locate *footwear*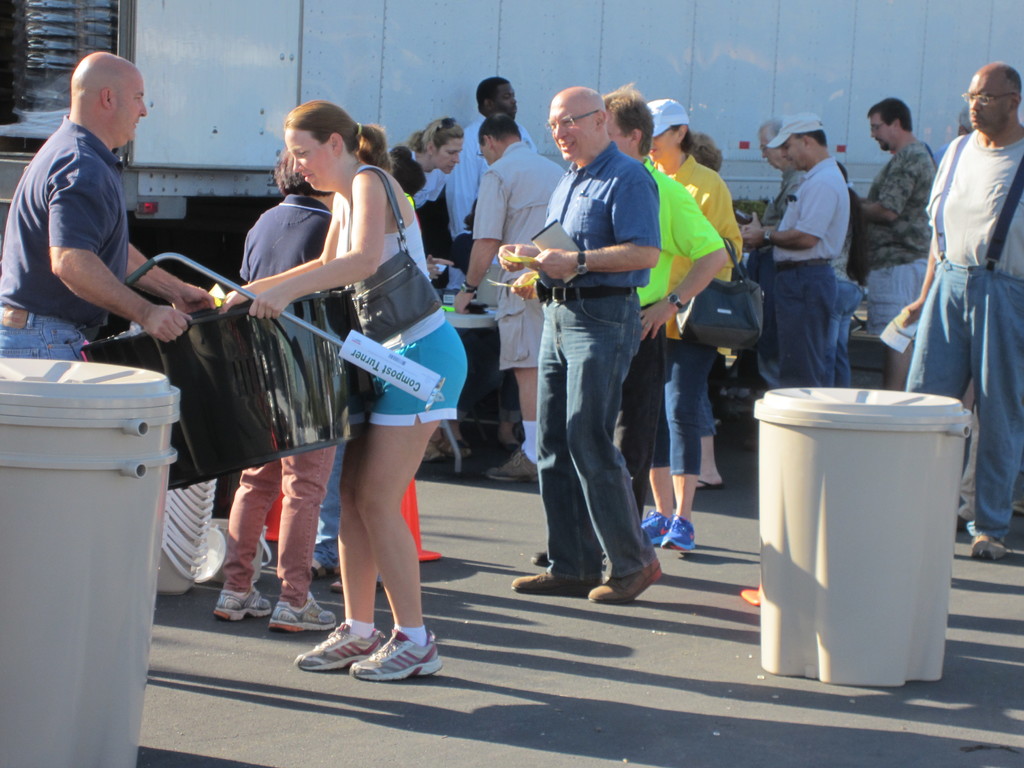
(588, 563, 661, 600)
